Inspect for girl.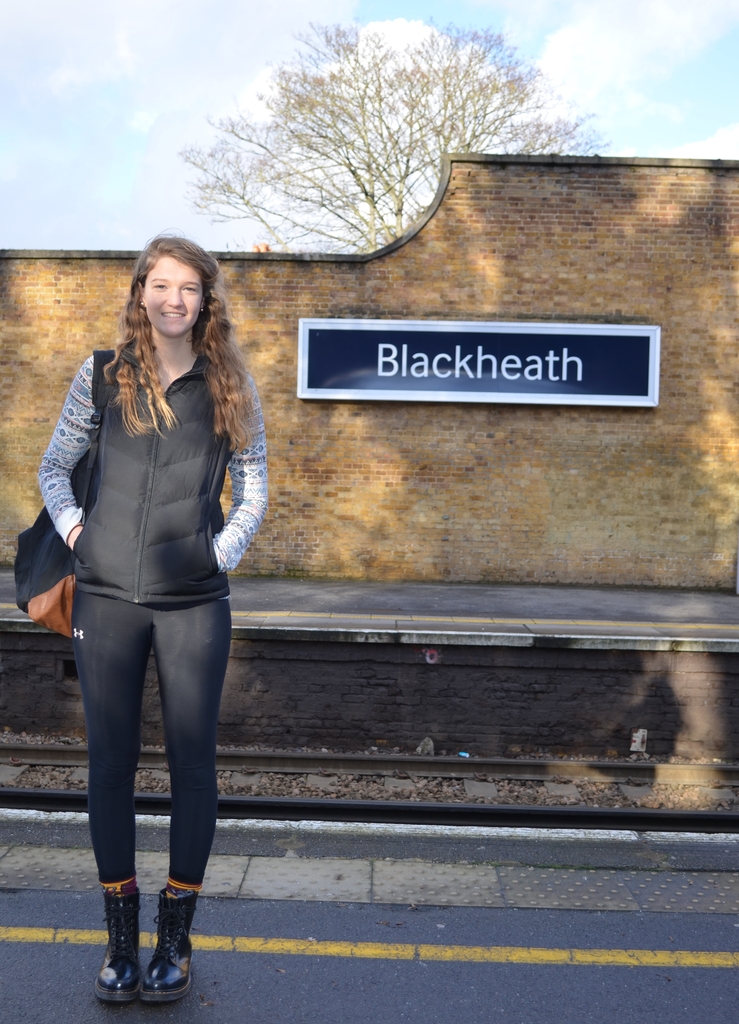
Inspection: [left=40, top=227, right=270, bottom=1016].
